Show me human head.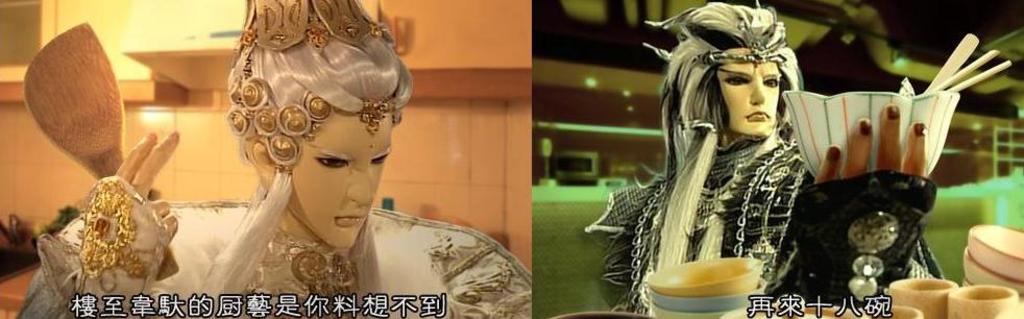
human head is here: [218,14,400,235].
